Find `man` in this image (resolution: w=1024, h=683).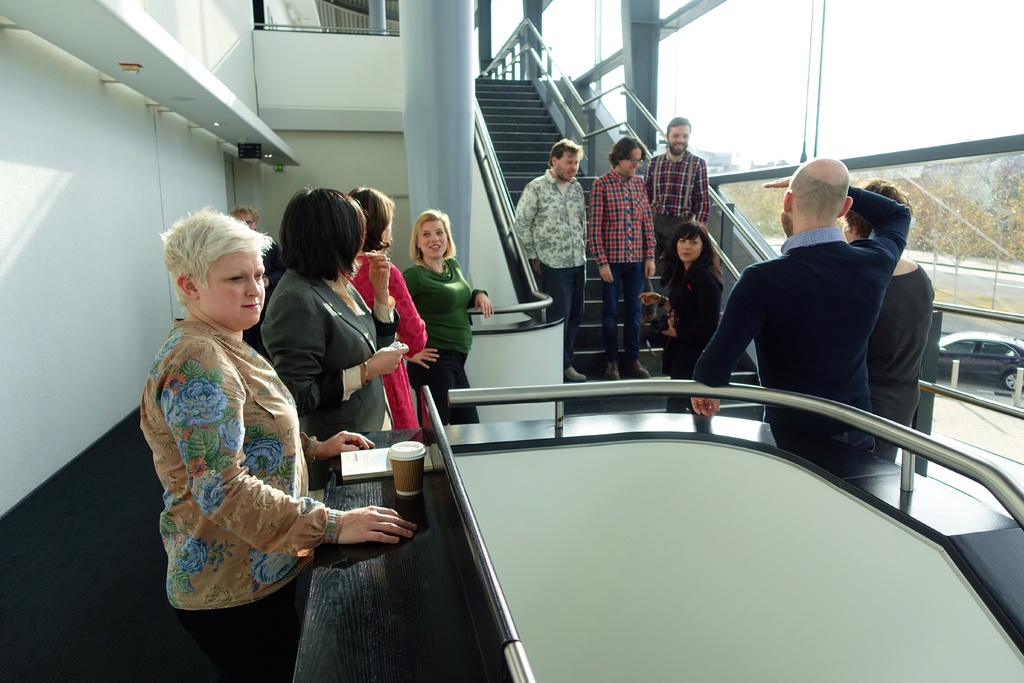
select_region(511, 138, 588, 386).
